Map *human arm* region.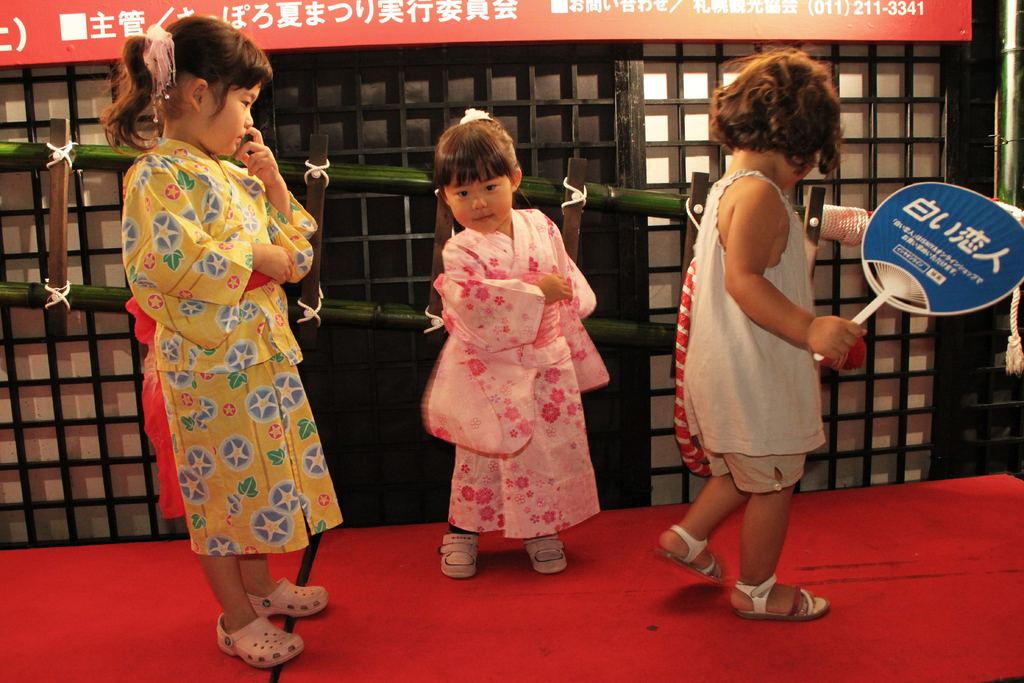
Mapped to box(726, 188, 862, 357).
